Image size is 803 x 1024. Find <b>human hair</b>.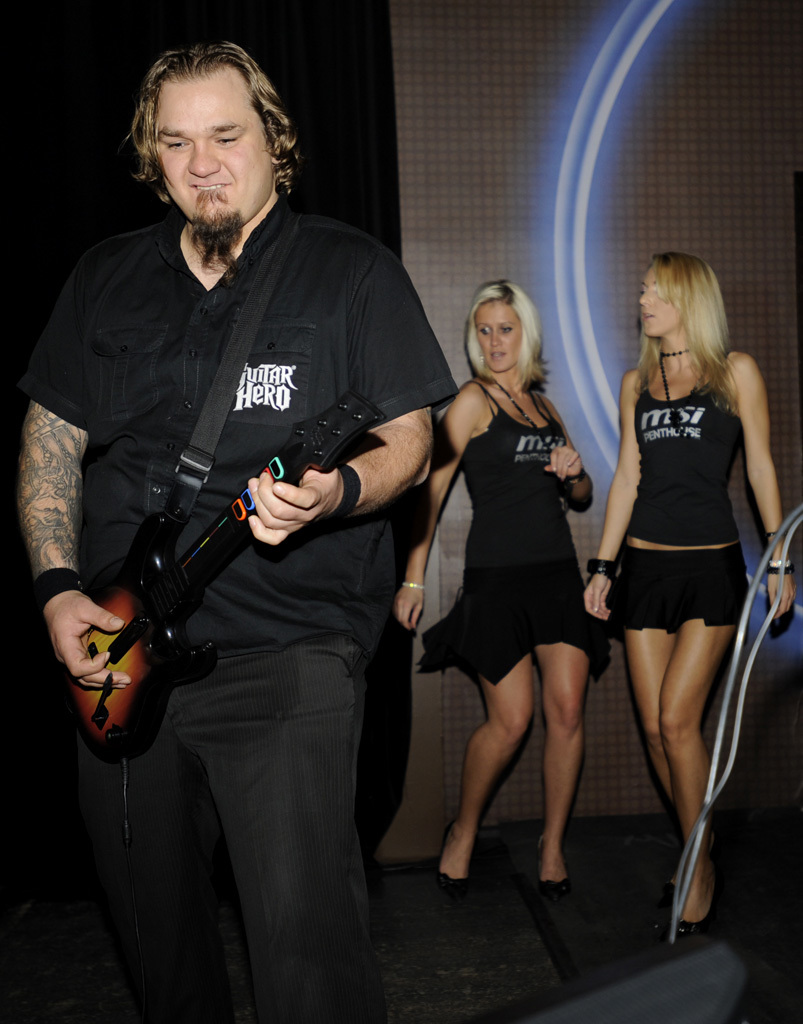
detection(649, 244, 750, 394).
